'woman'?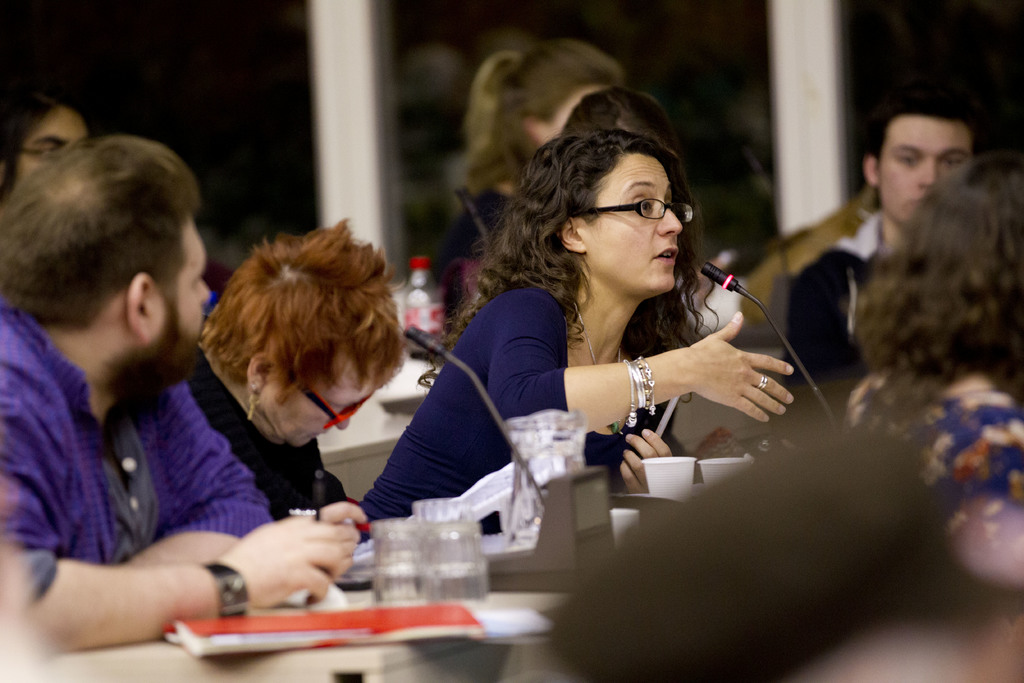
[435, 121, 771, 588]
